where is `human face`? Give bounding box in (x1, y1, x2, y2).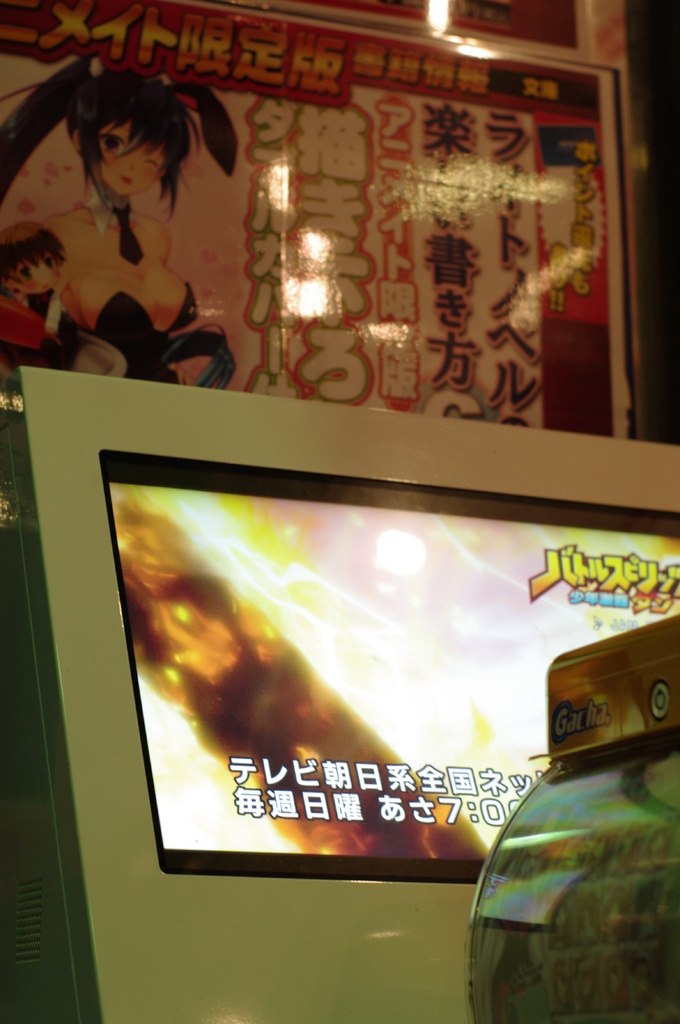
(15, 255, 60, 299).
